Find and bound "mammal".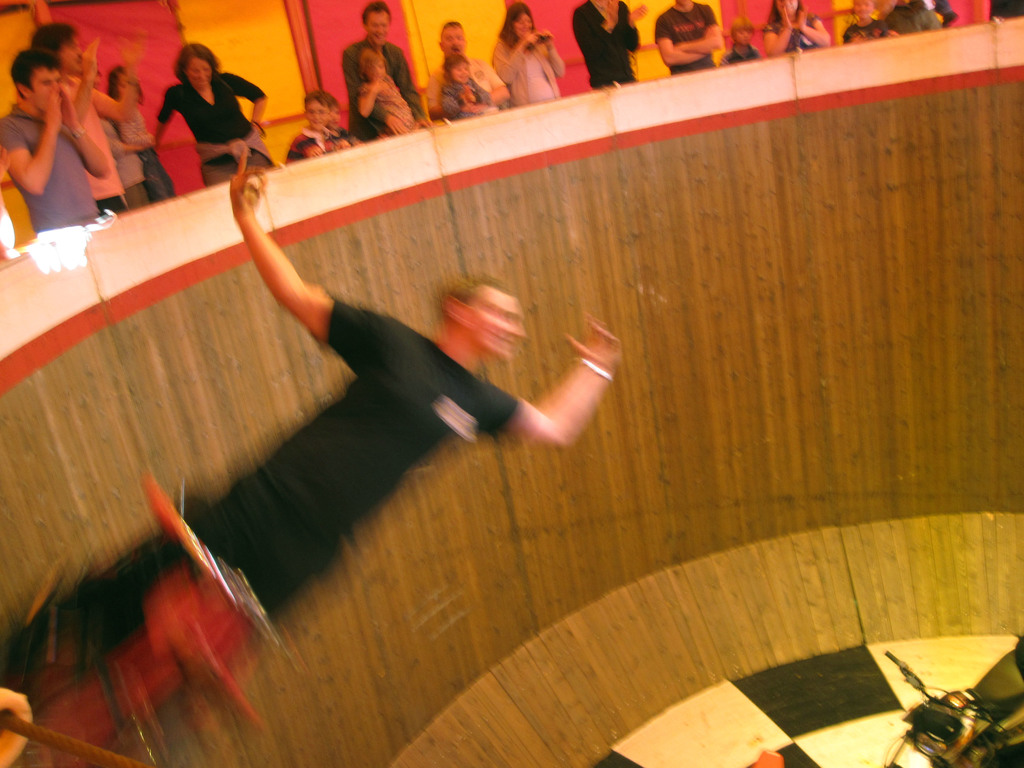
Bound: pyautogui.locateOnScreen(571, 0, 650, 84).
